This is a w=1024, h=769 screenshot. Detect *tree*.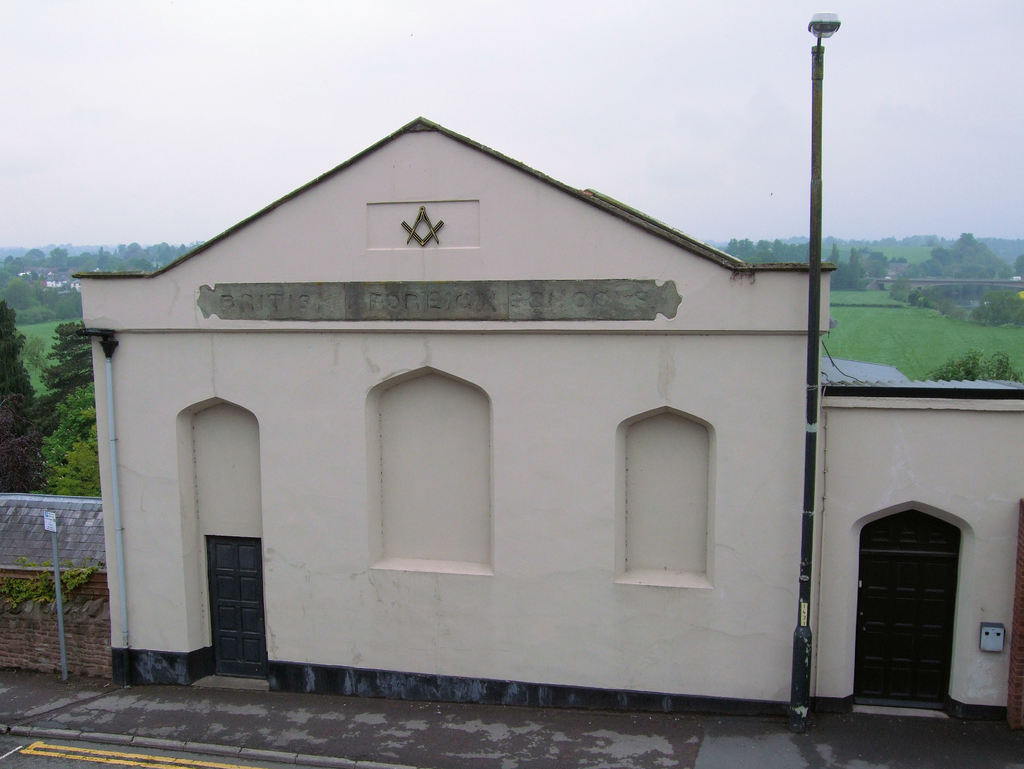
10,273,97,566.
